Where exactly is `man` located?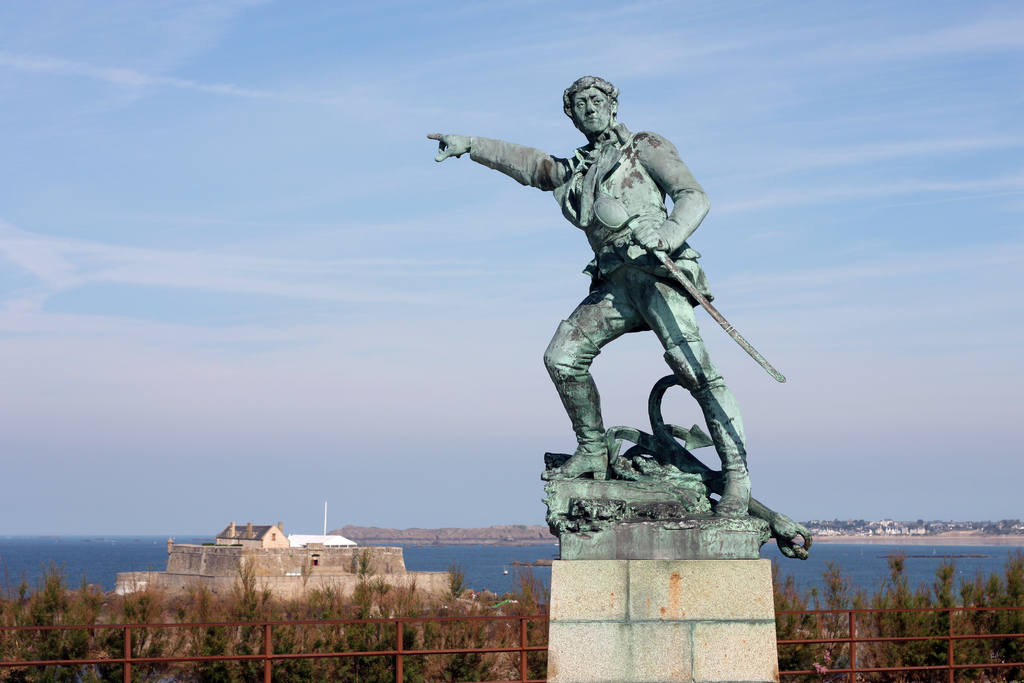
Its bounding box is 418/67/745/531.
